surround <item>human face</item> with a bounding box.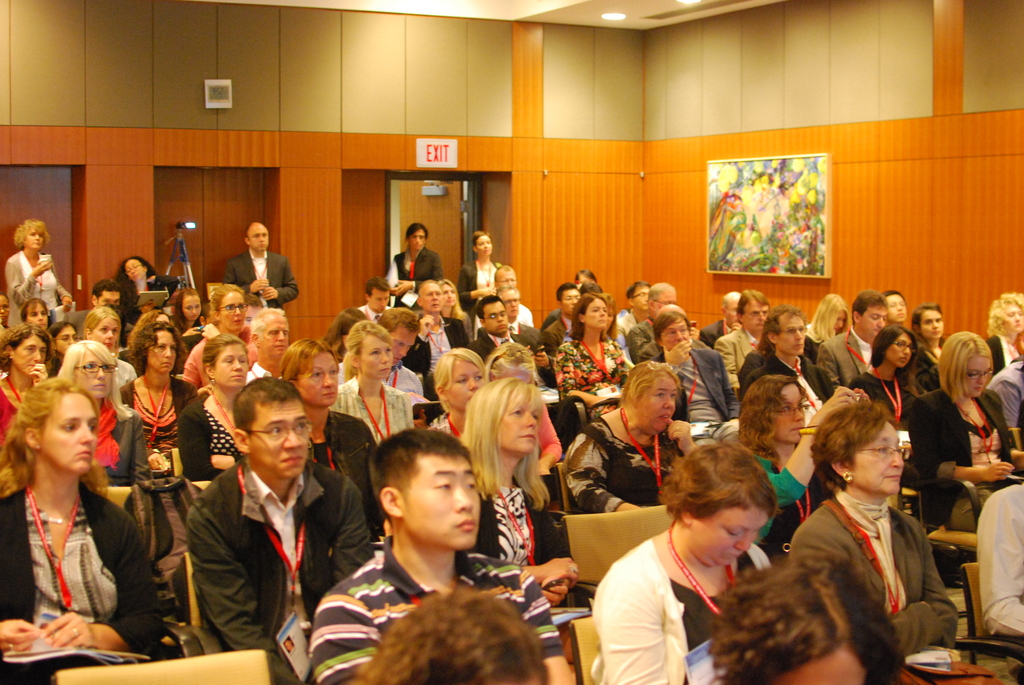
select_region(24, 300, 47, 330).
